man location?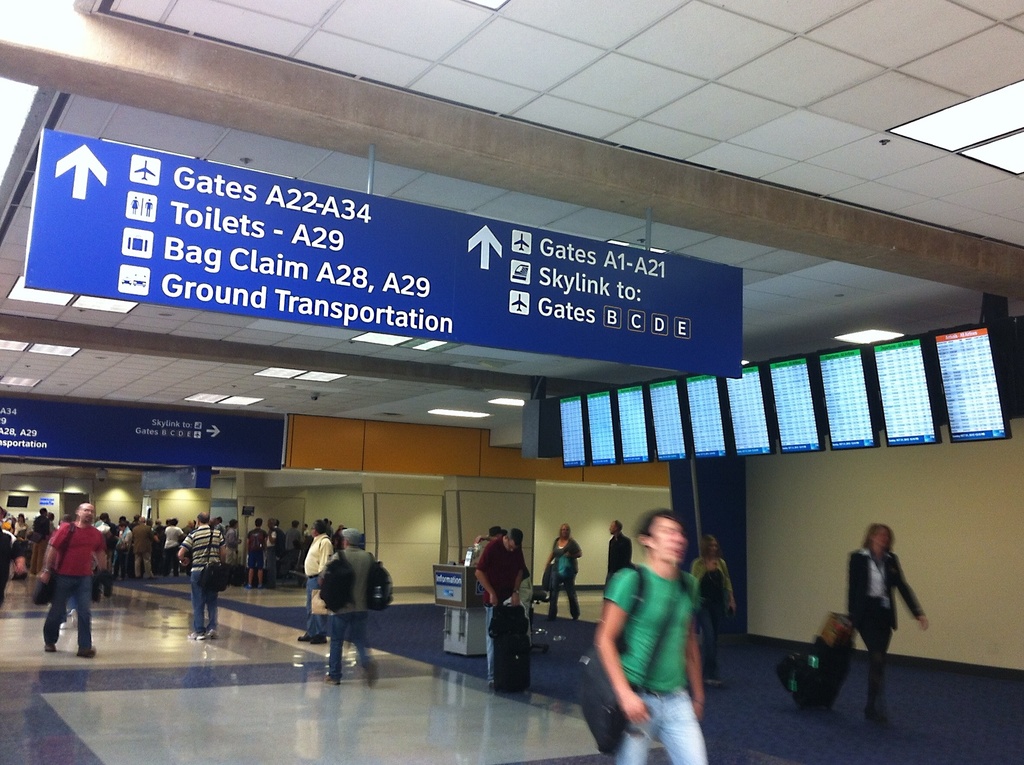
left=175, top=514, right=219, bottom=640
